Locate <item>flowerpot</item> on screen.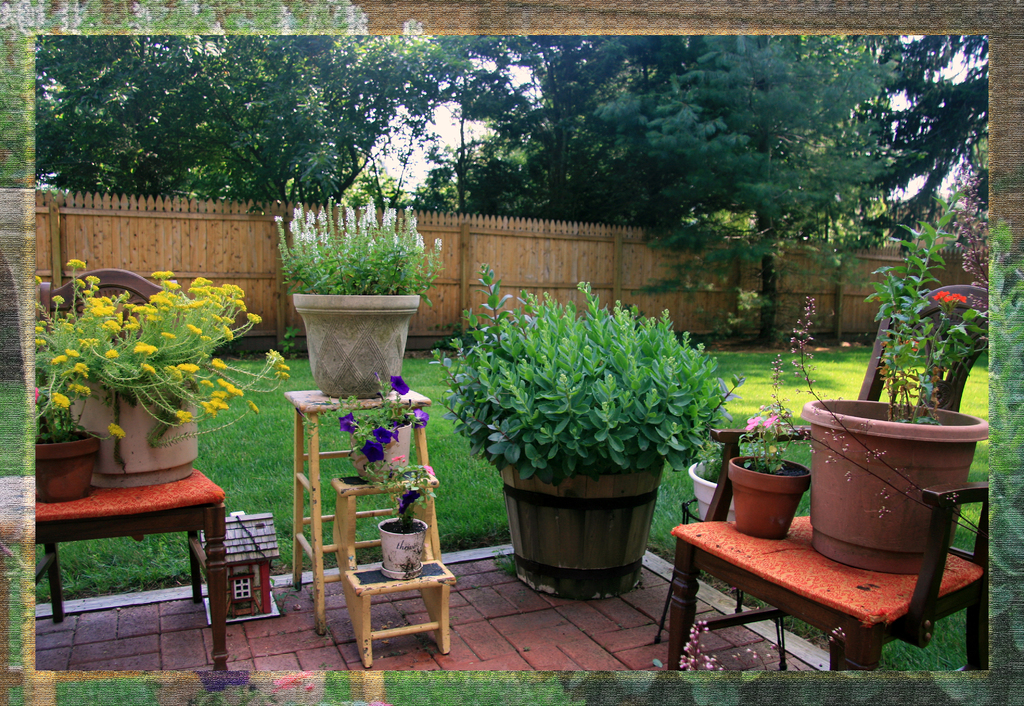
On screen at <region>726, 455, 812, 541</region>.
